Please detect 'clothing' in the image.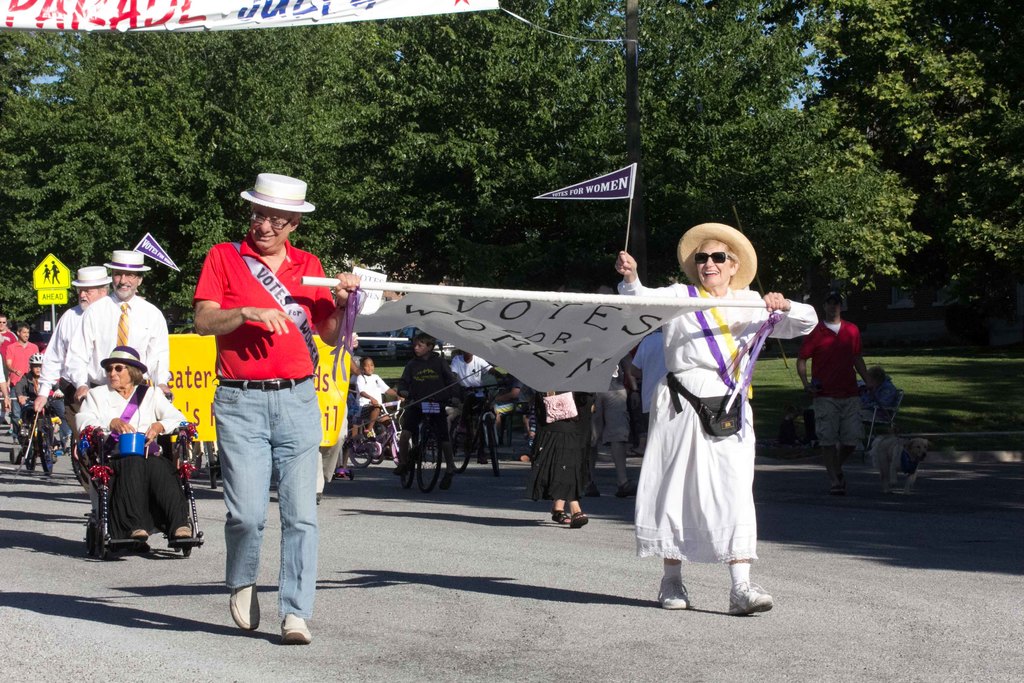
[395,359,458,439].
